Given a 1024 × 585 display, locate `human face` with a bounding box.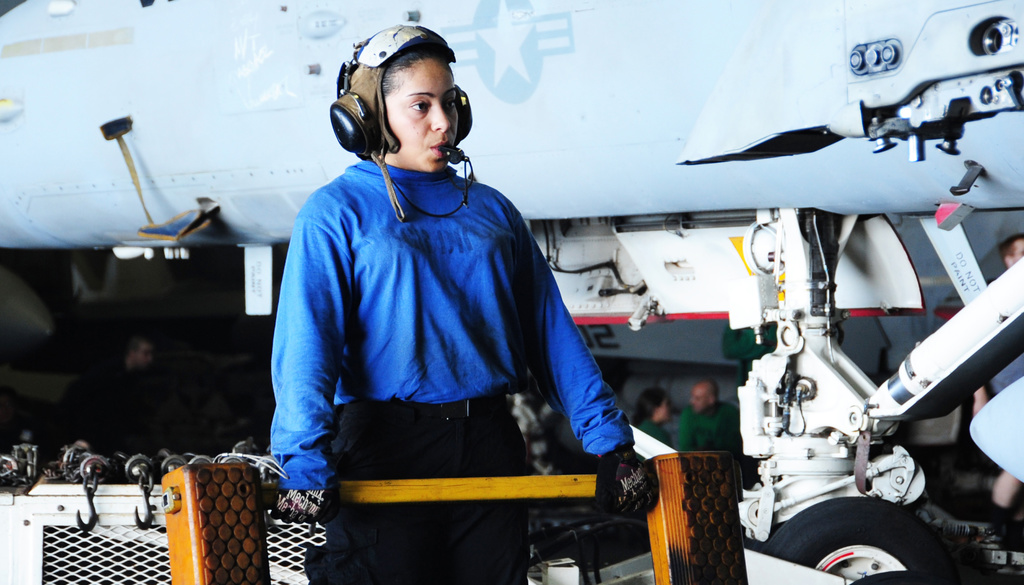
Located: box=[384, 50, 452, 167].
